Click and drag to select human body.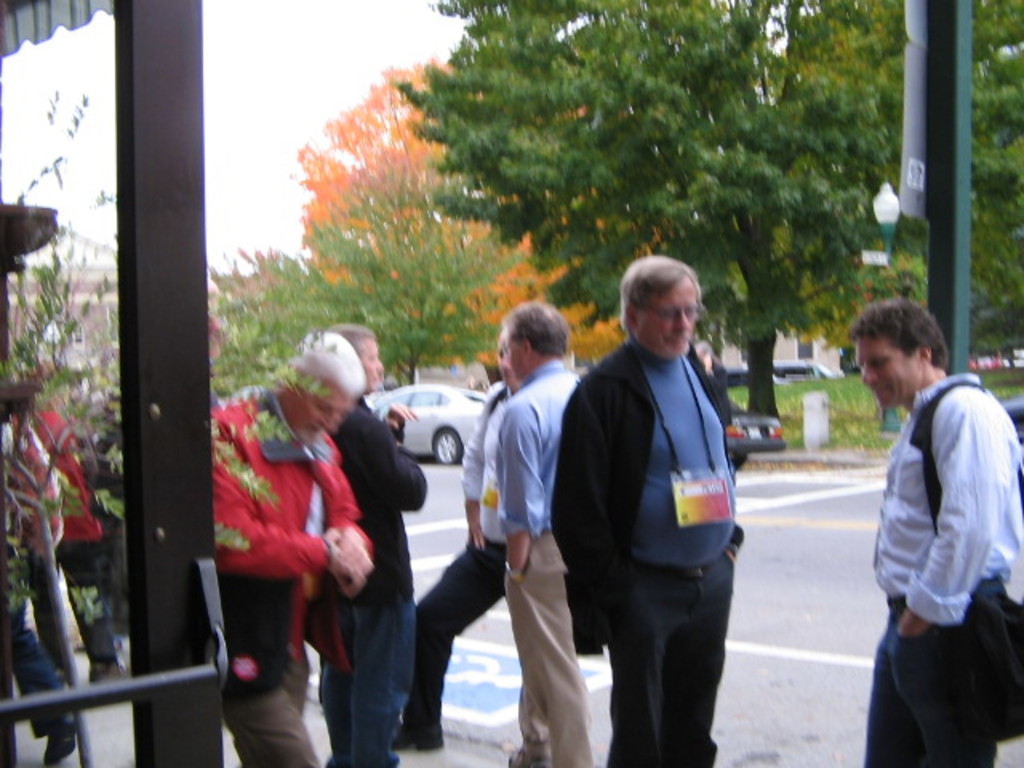
Selection: region(24, 403, 131, 686).
